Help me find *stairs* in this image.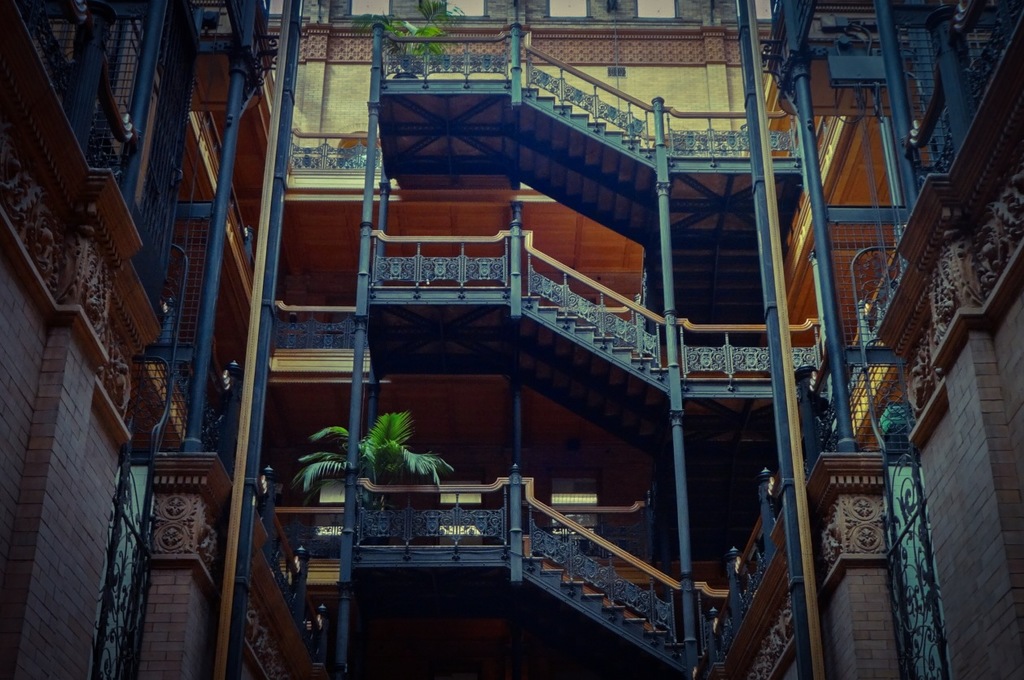
Found it: bbox=(518, 81, 660, 160).
